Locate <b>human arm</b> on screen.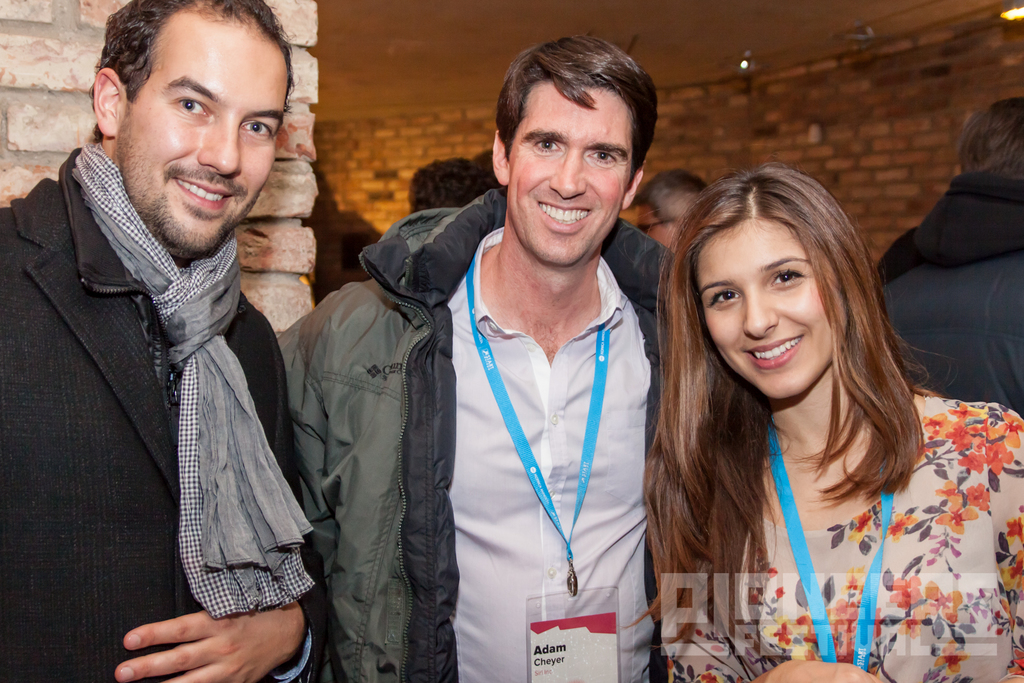
On screen at (x1=117, y1=609, x2=305, y2=680).
